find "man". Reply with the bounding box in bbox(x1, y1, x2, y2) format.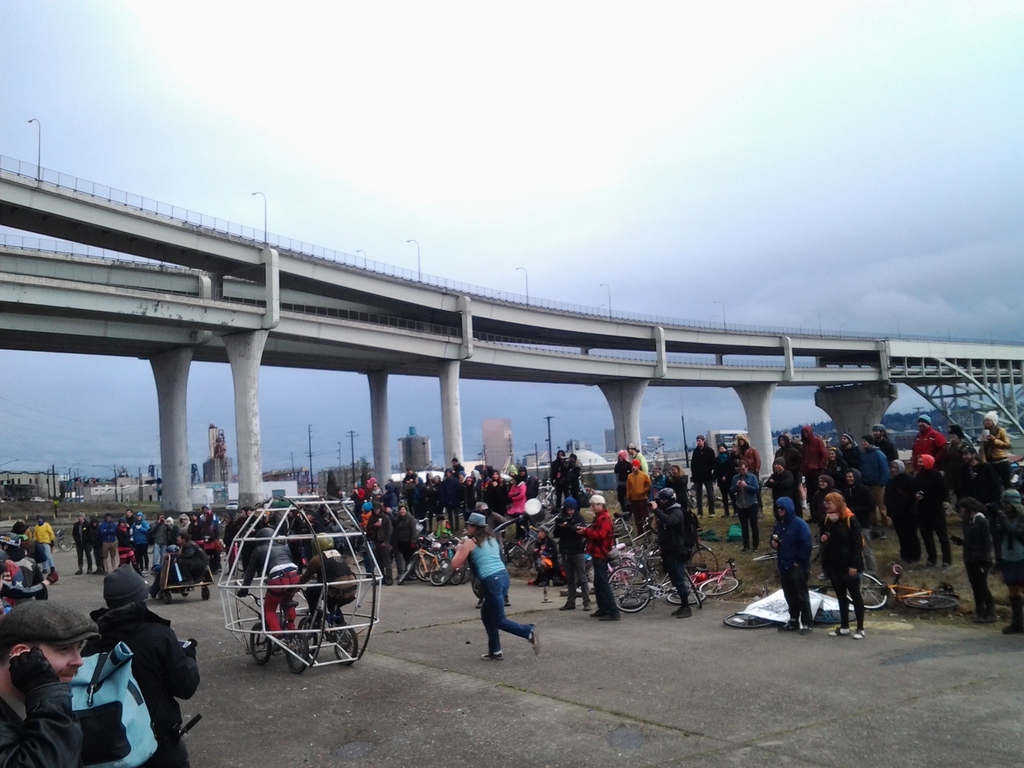
bbox(688, 435, 713, 515).
